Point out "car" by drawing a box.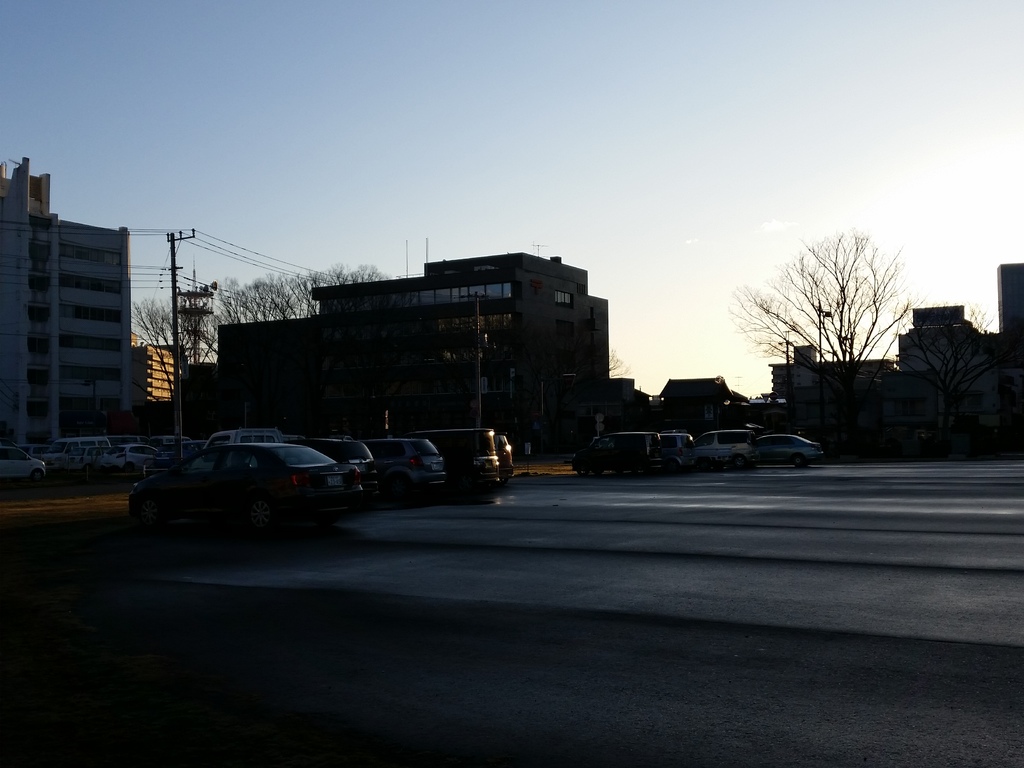
<region>748, 428, 820, 470</region>.
